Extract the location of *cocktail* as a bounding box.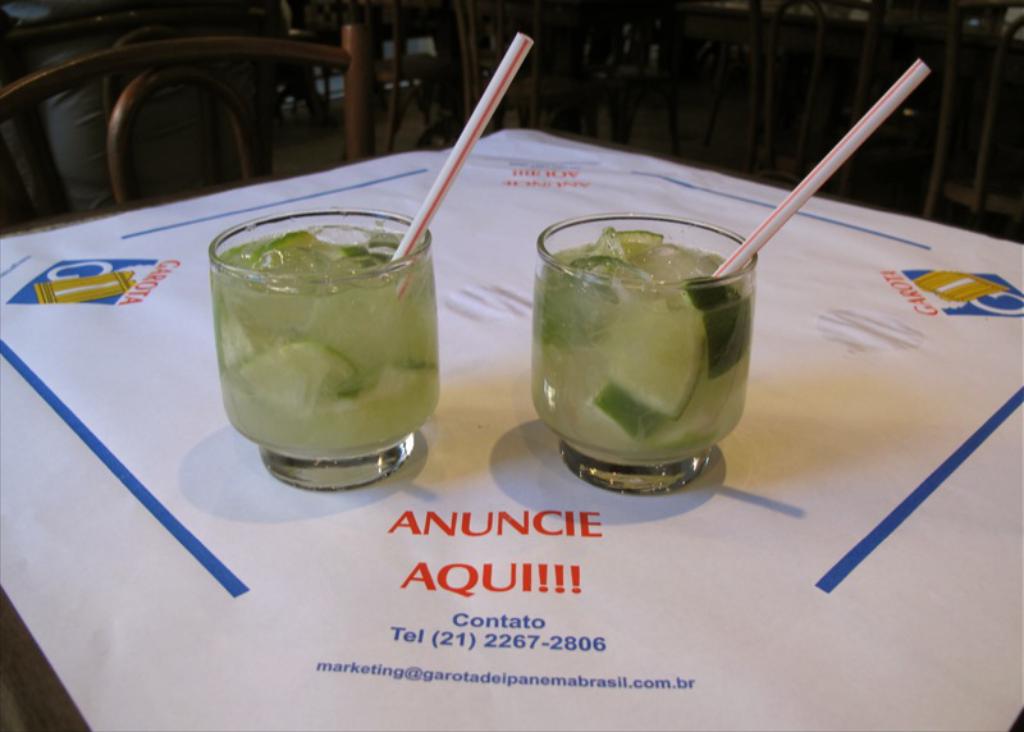
[209,210,443,488].
